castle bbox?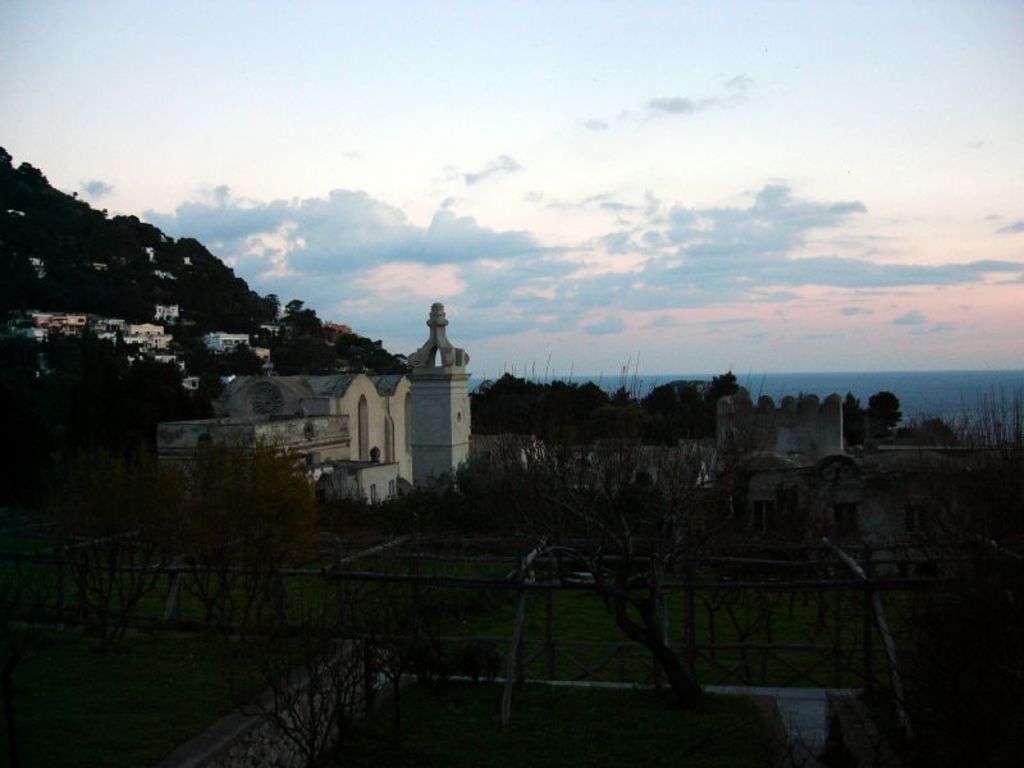
[x1=466, y1=390, x2=1021, y2=582]
